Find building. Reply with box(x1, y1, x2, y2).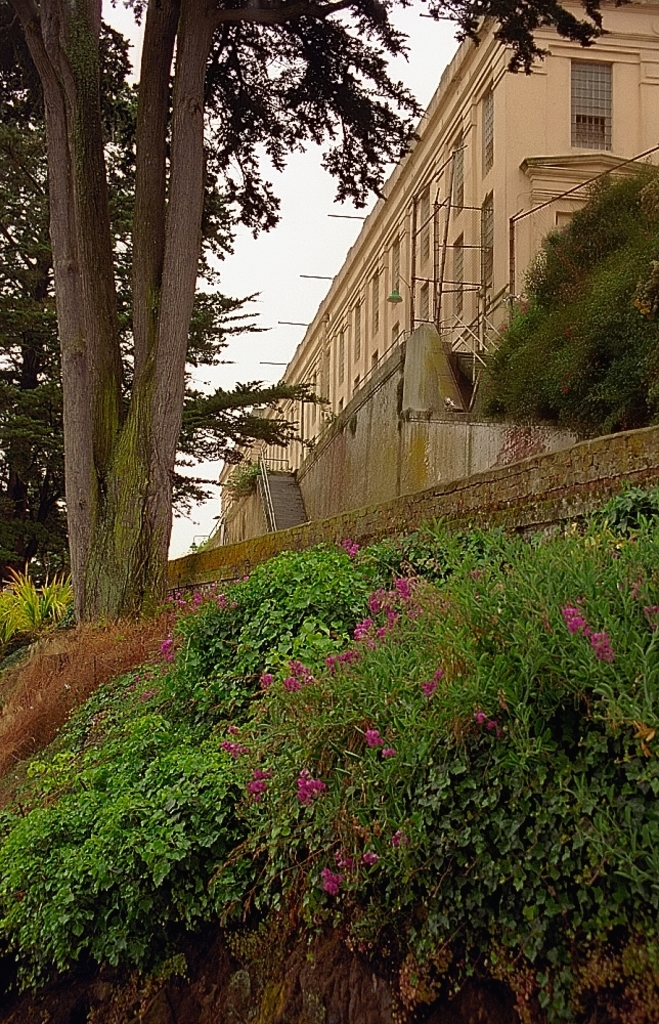
box(212, 0, 658, 551).
